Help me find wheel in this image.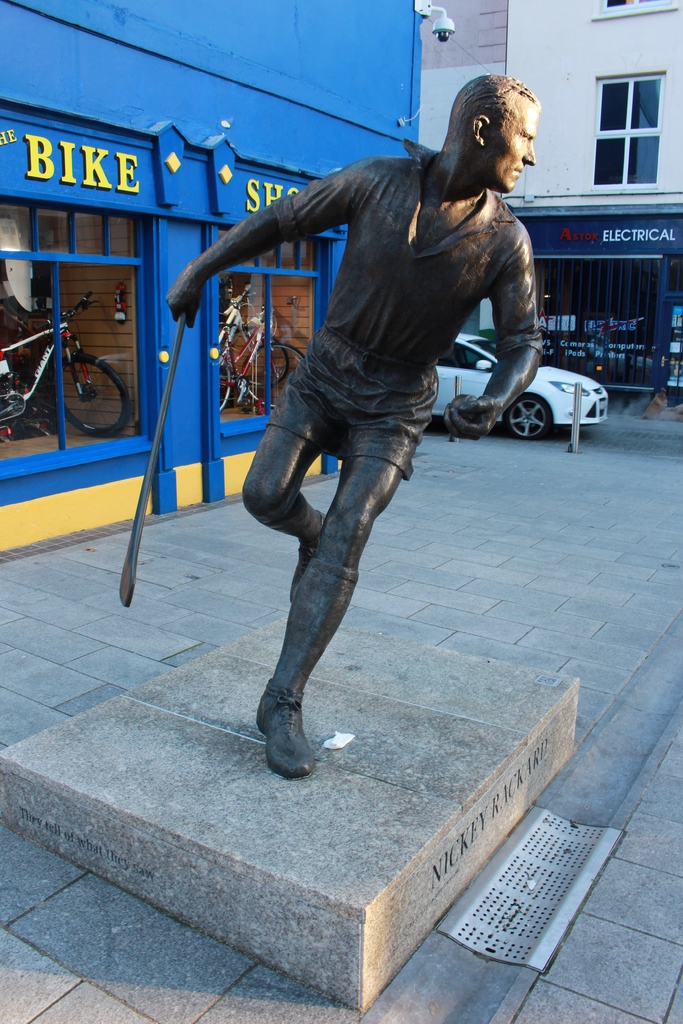
Found it: [506,385,552,439].
